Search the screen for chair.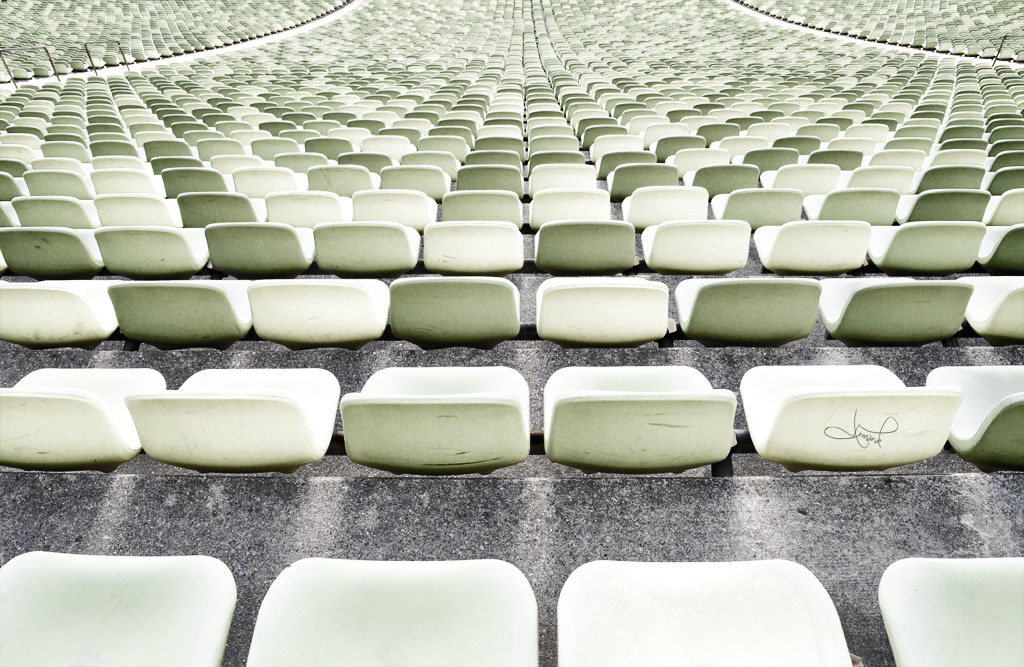
Found at (x1=553, y1=554, x2=858, y2=666).
